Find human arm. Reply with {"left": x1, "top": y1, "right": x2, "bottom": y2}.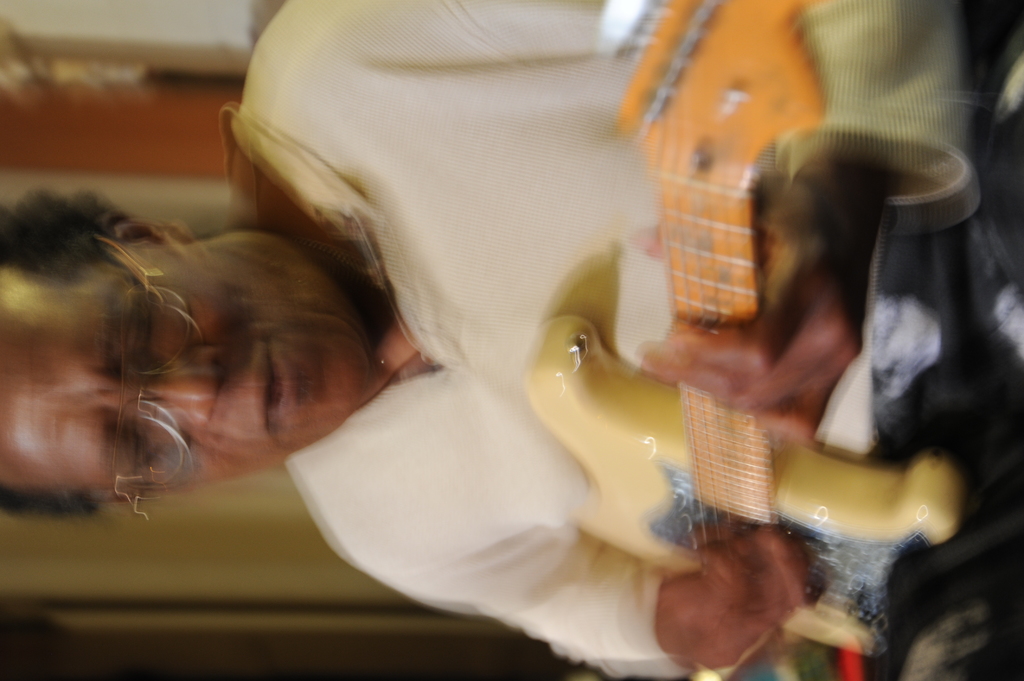
{"left": 448, "top": 0, "right": 975, "bottom": 443}.
